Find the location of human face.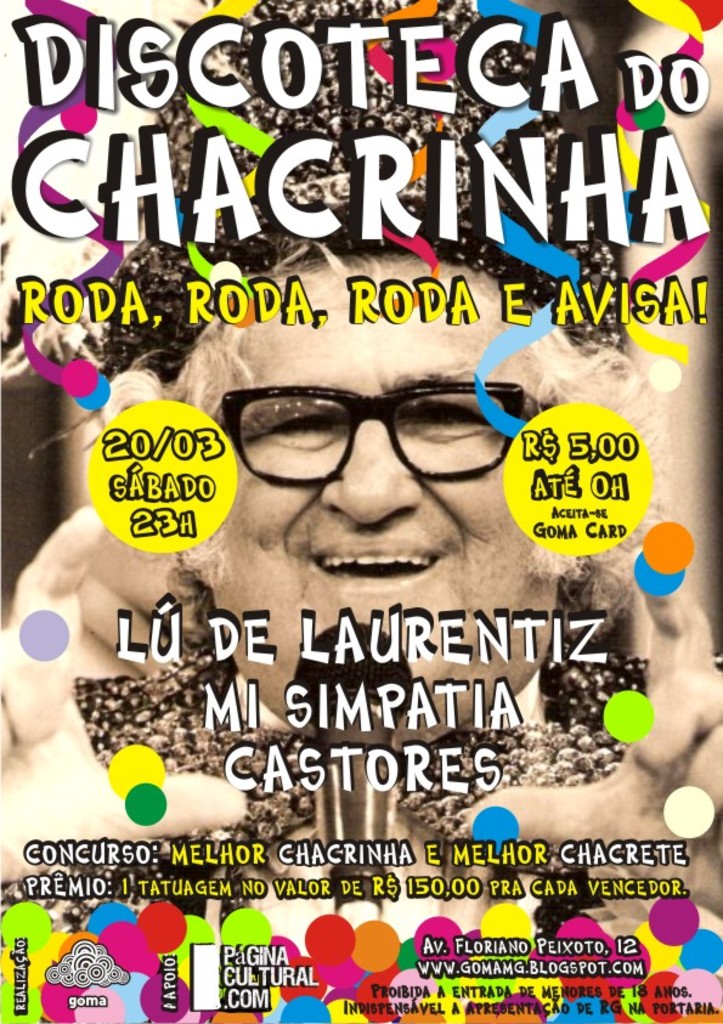
Location: rect(221, 295, 564, 715).
